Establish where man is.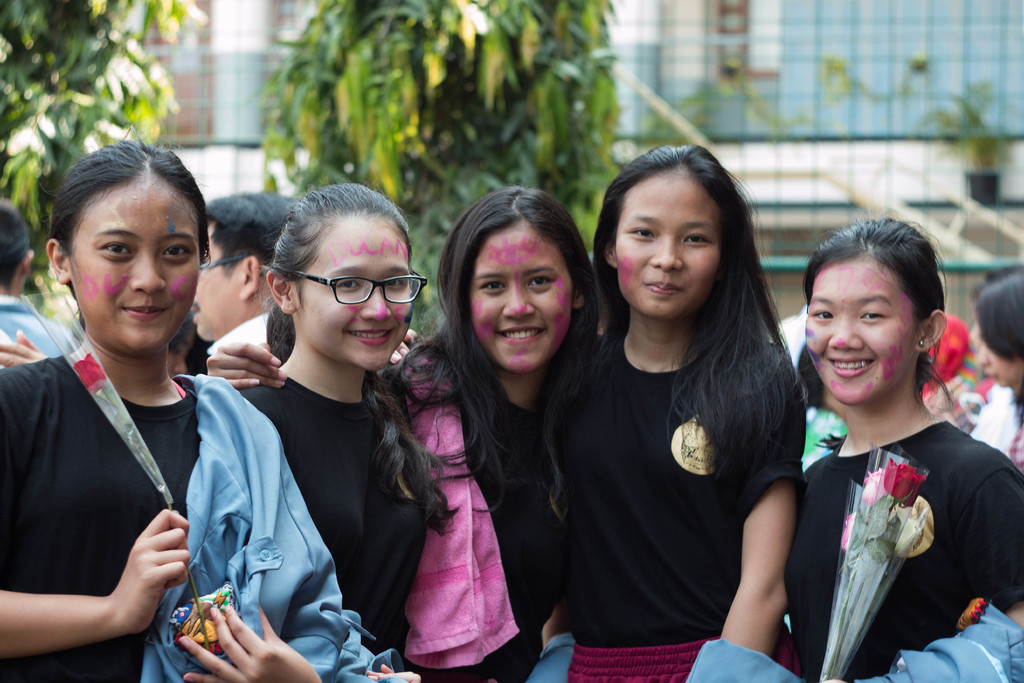
Established at 192 190 295 360.
